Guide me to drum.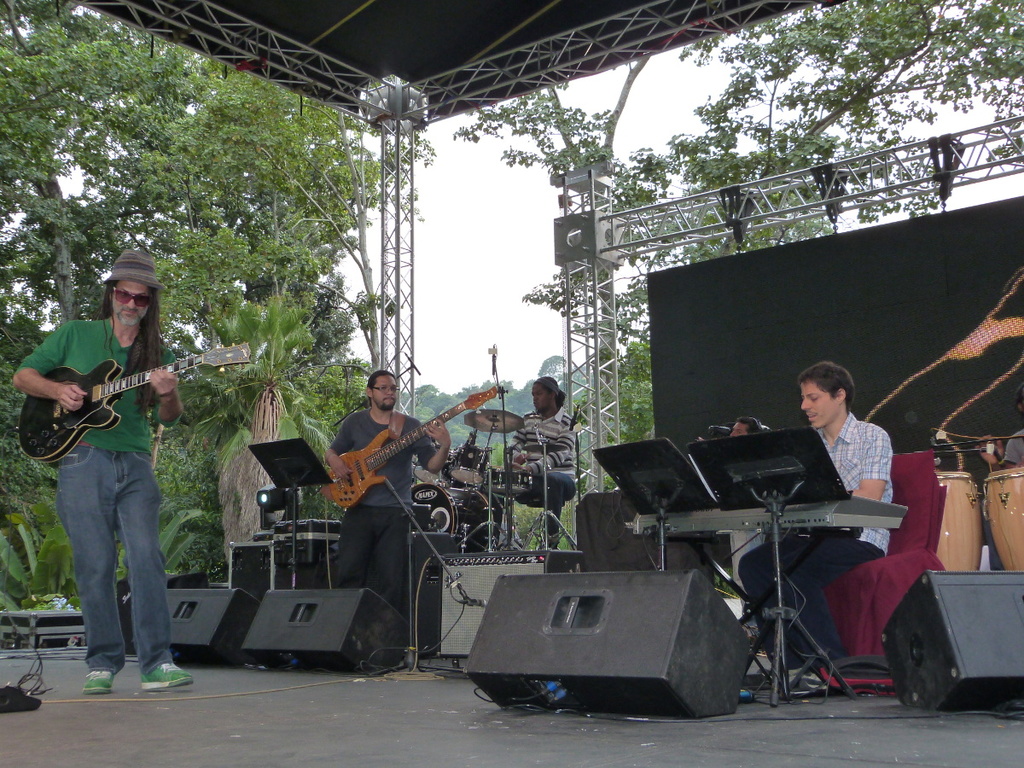
Guidance: box=[451, 448, 489, 491].
